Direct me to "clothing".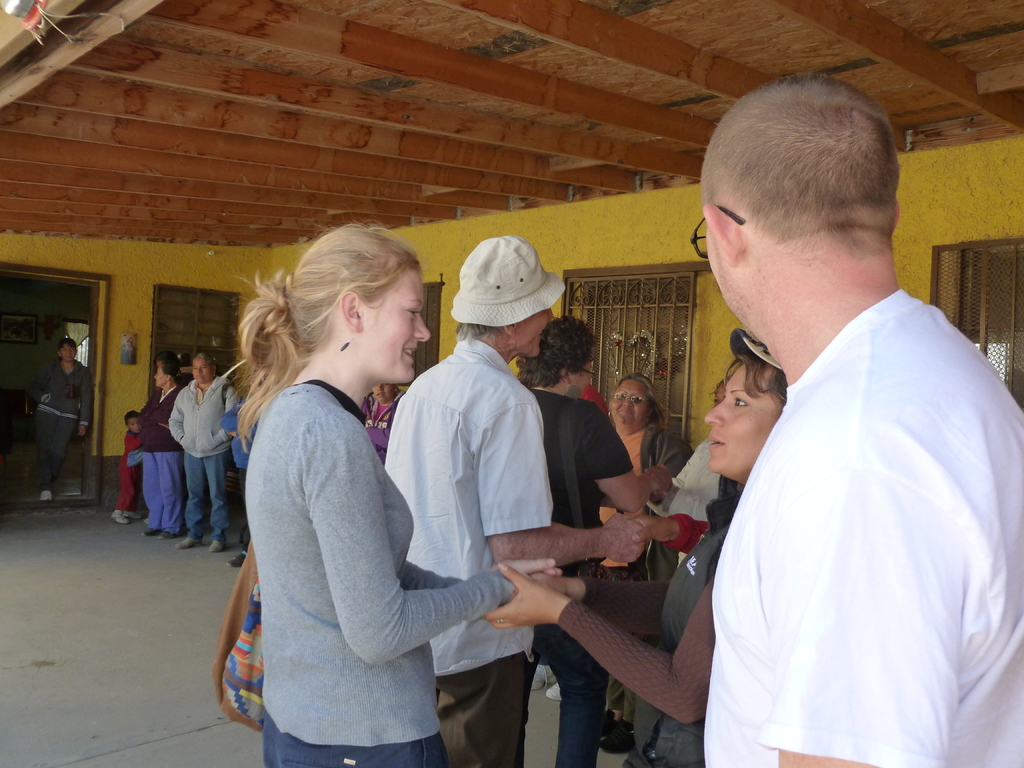
Direction: box=[510, 387, 638, 767].
